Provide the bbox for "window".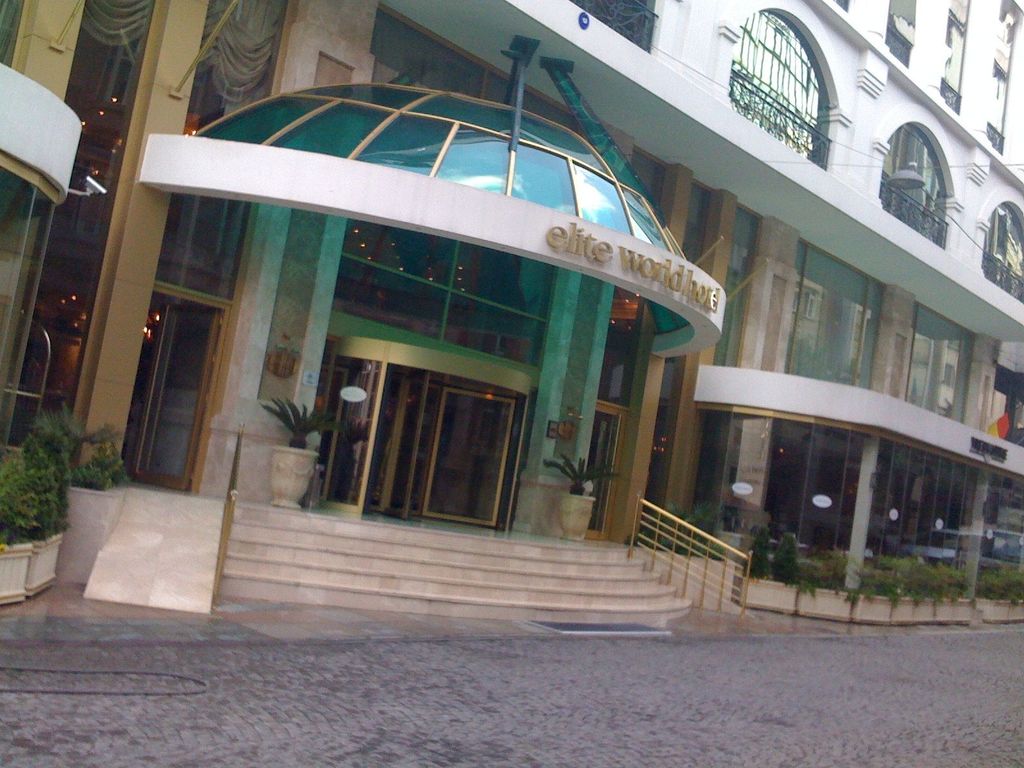
(878,125,948,250).
